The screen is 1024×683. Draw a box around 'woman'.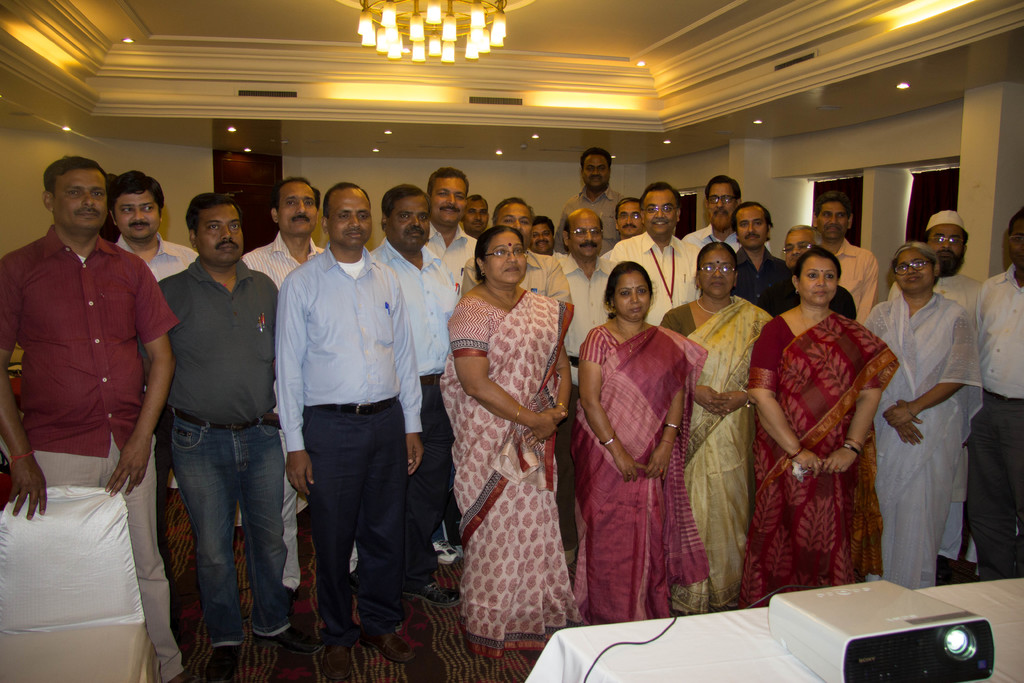
select_region(741, 243, 902, 608).
